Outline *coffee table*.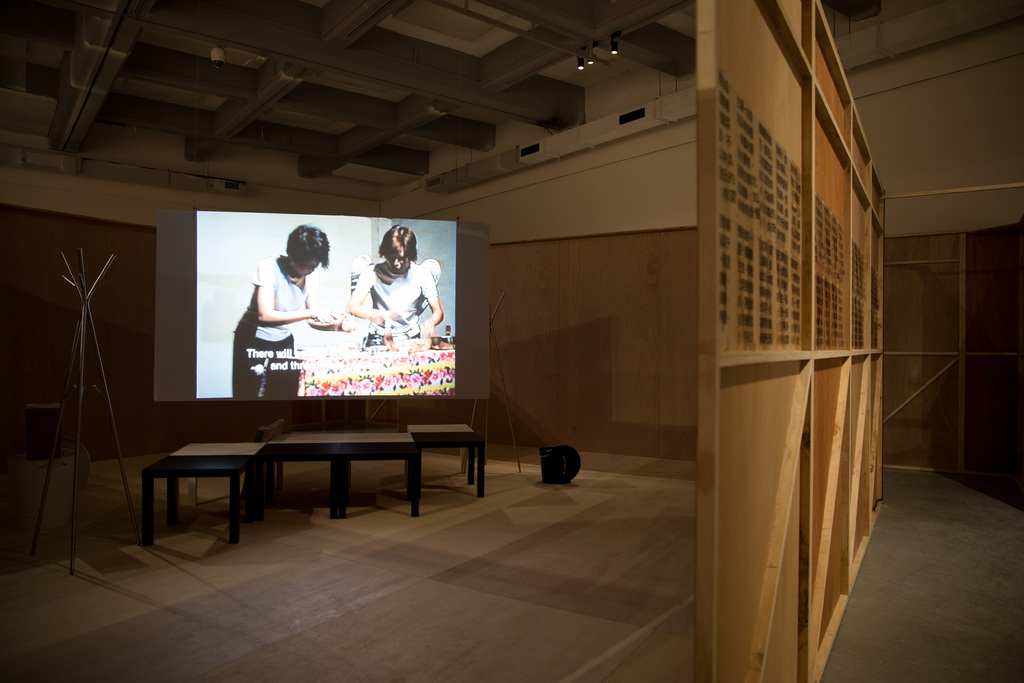
Outline: (276, 431, 420, 518).
